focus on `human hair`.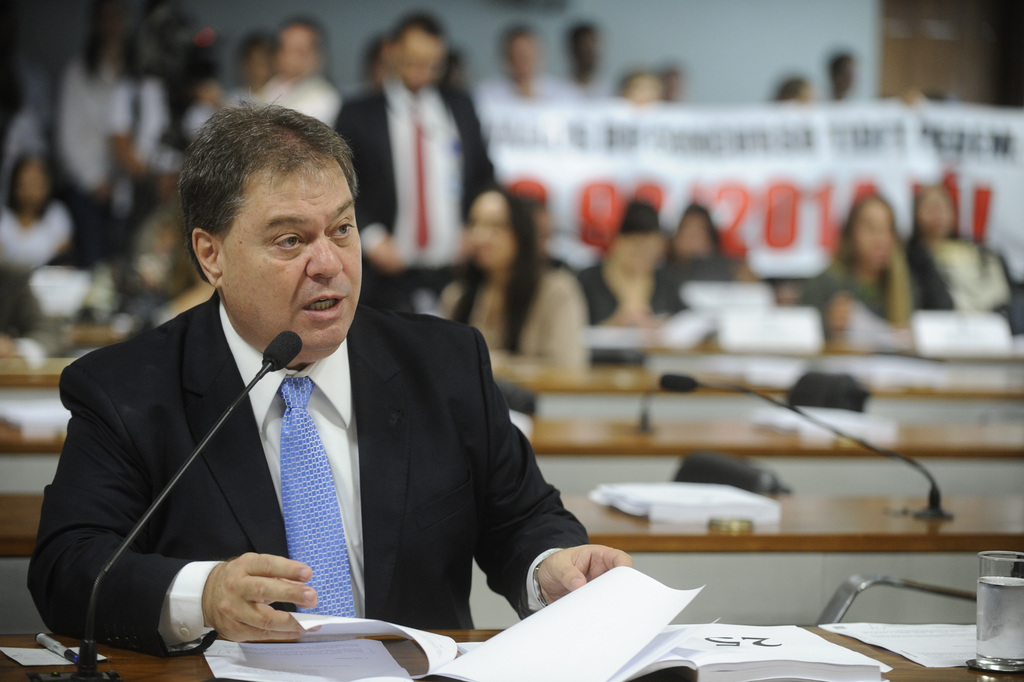
Focused at bbox=[168, 105, 339, 291].
